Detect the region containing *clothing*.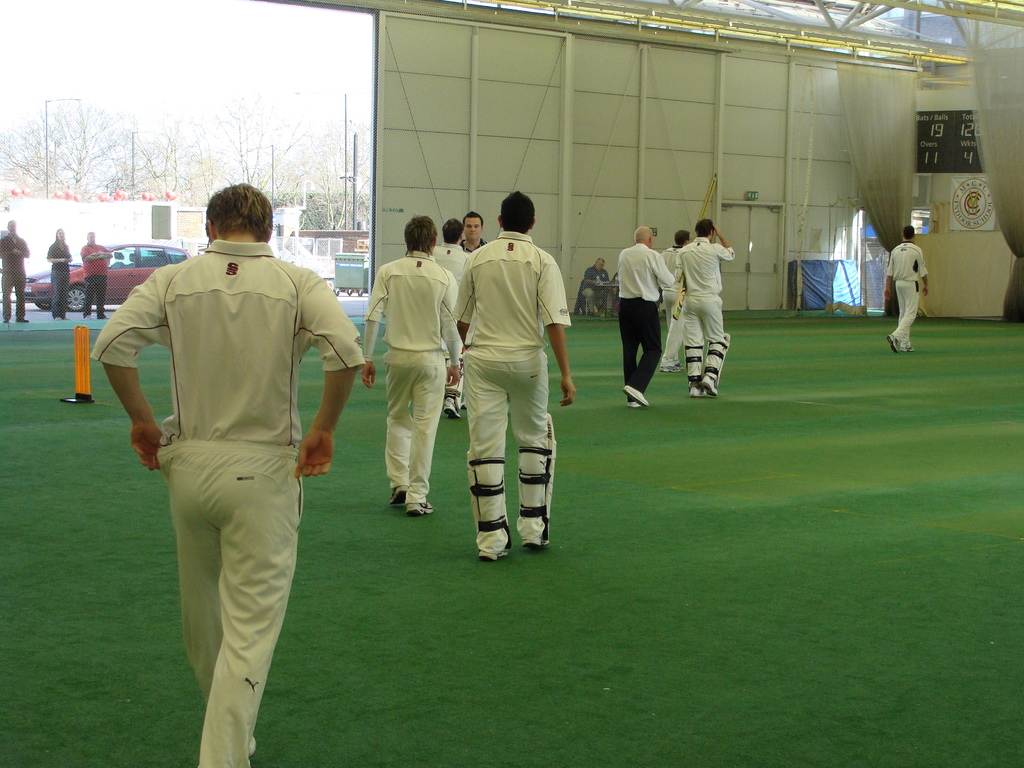
(657, 242, 692, 365).
